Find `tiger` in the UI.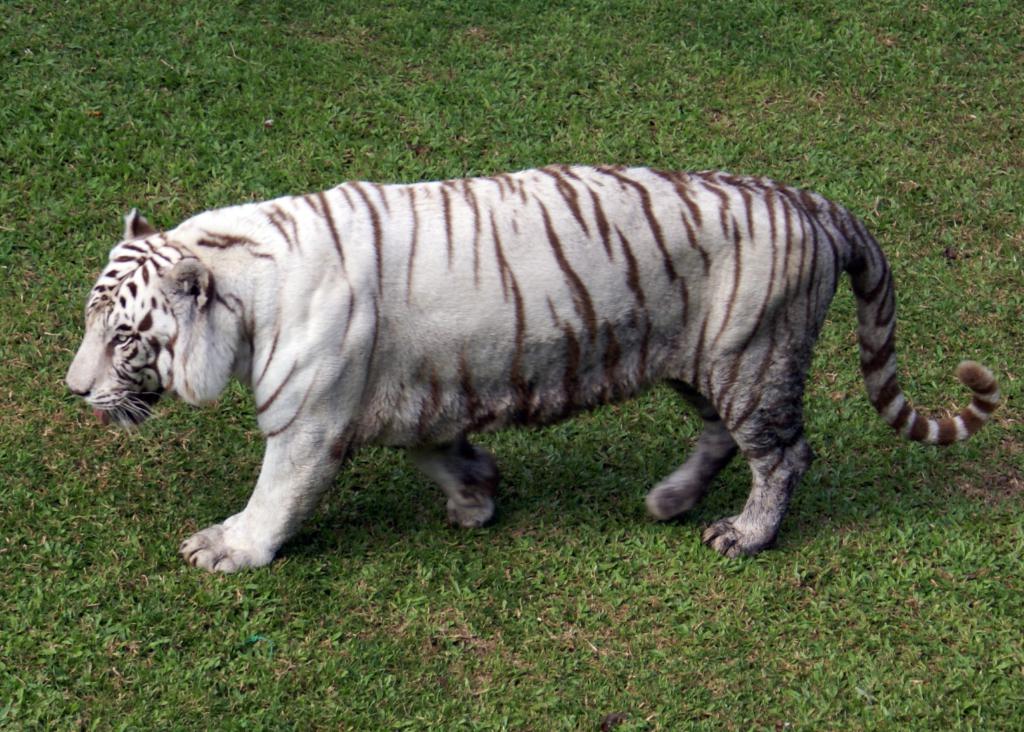
UI element at <region>62, 158, 1000, 576</region>.
